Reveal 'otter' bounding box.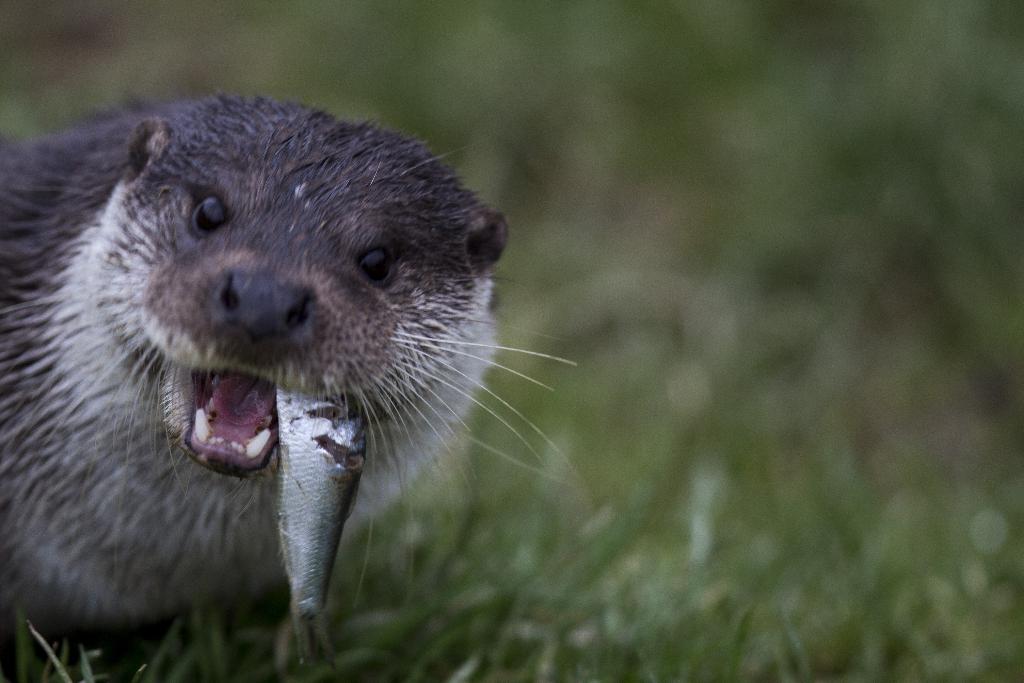
Revealed: detection(13, 73, 548, 649).
